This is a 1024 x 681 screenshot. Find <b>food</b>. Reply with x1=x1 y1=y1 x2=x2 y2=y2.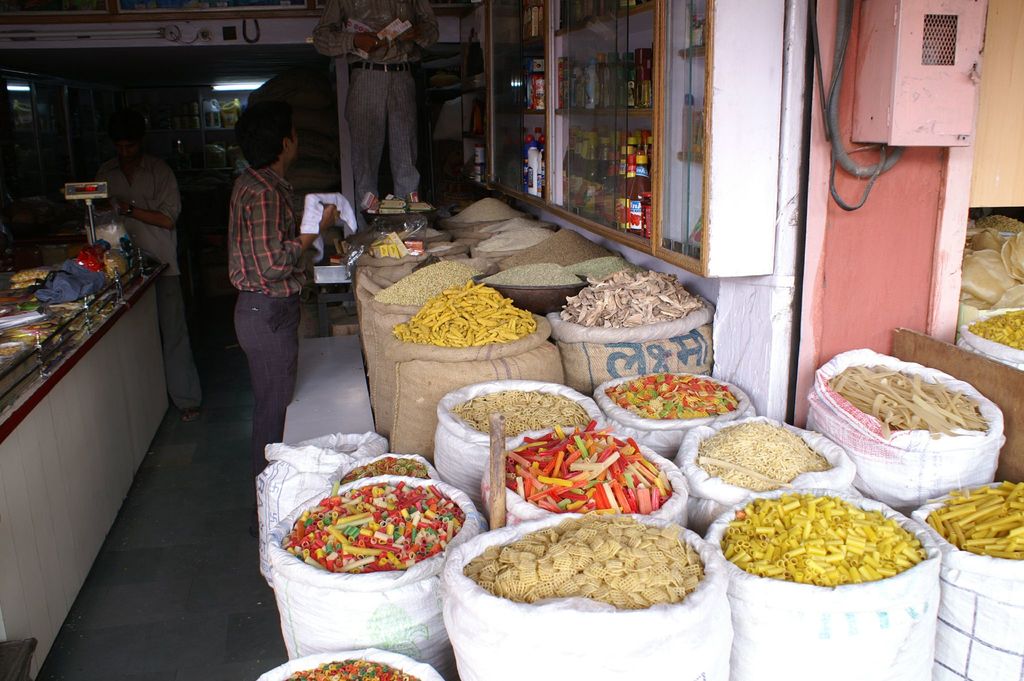
x1=482 y1=216 x2=553 y2=230.
